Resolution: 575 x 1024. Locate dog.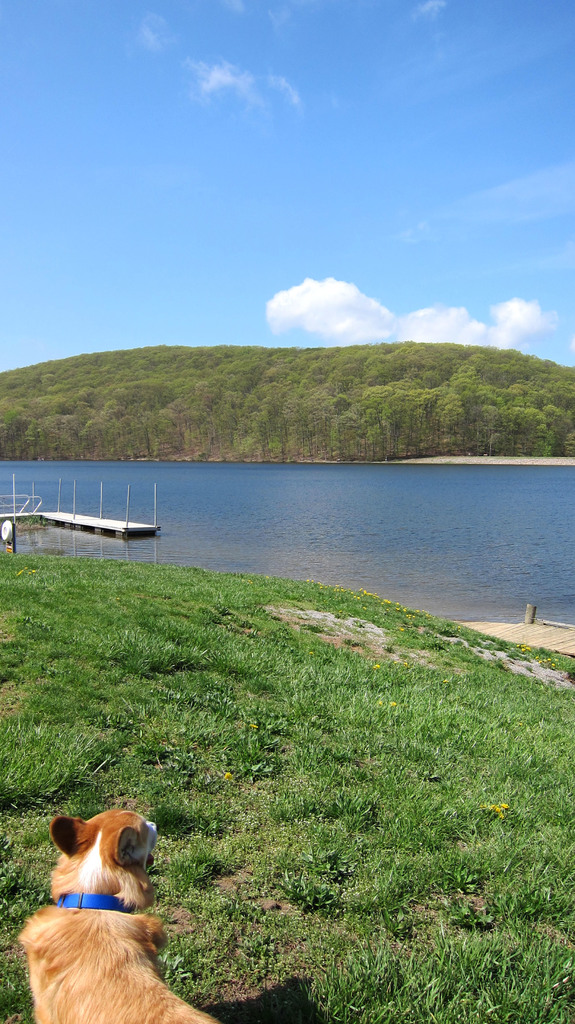
<region>38, 812, 224, 1023</region>.
